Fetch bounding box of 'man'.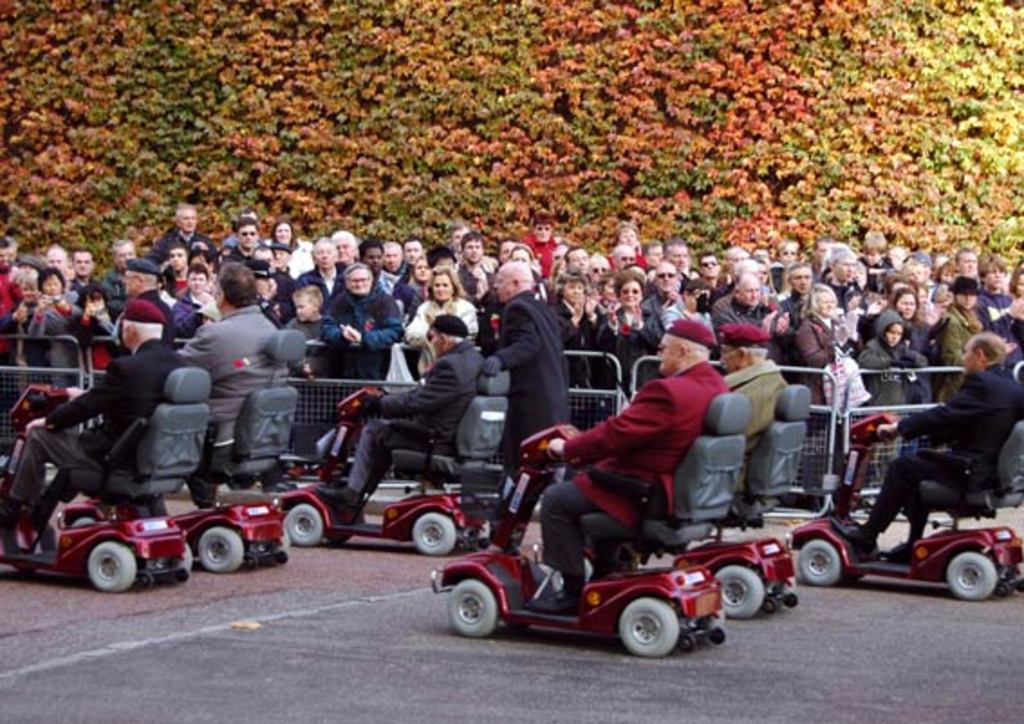
Bbox: {"left": 495, "top": 237, "right": 513, "bottom": 264}.
